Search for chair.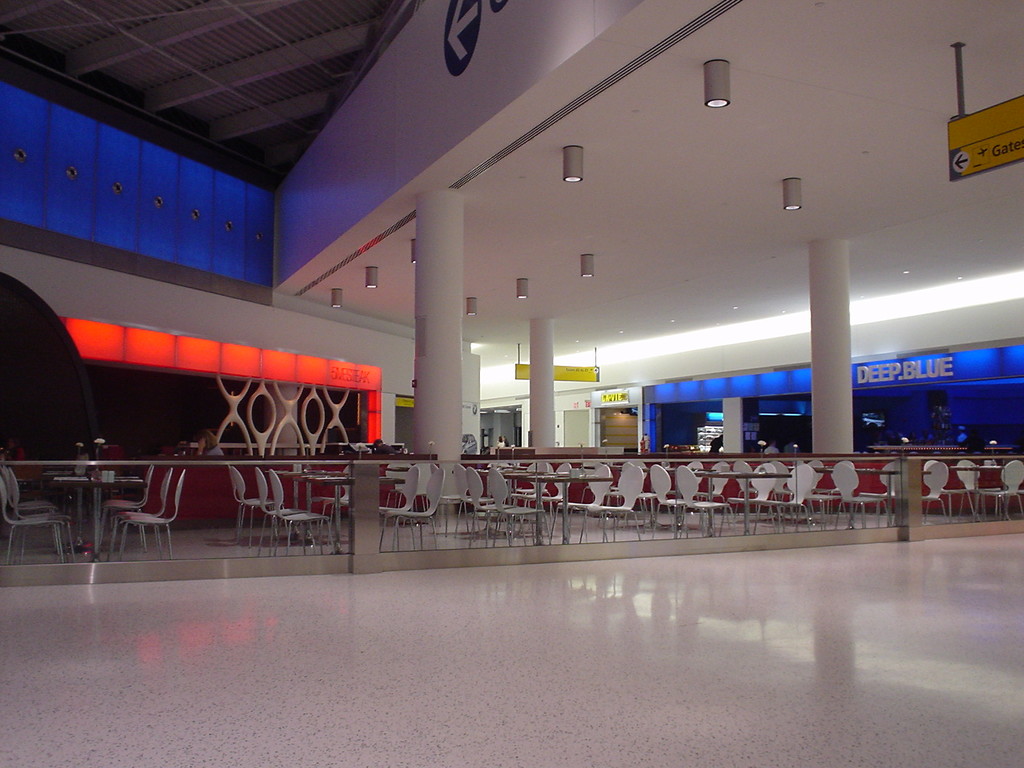
Found at [6,464,66,563].
